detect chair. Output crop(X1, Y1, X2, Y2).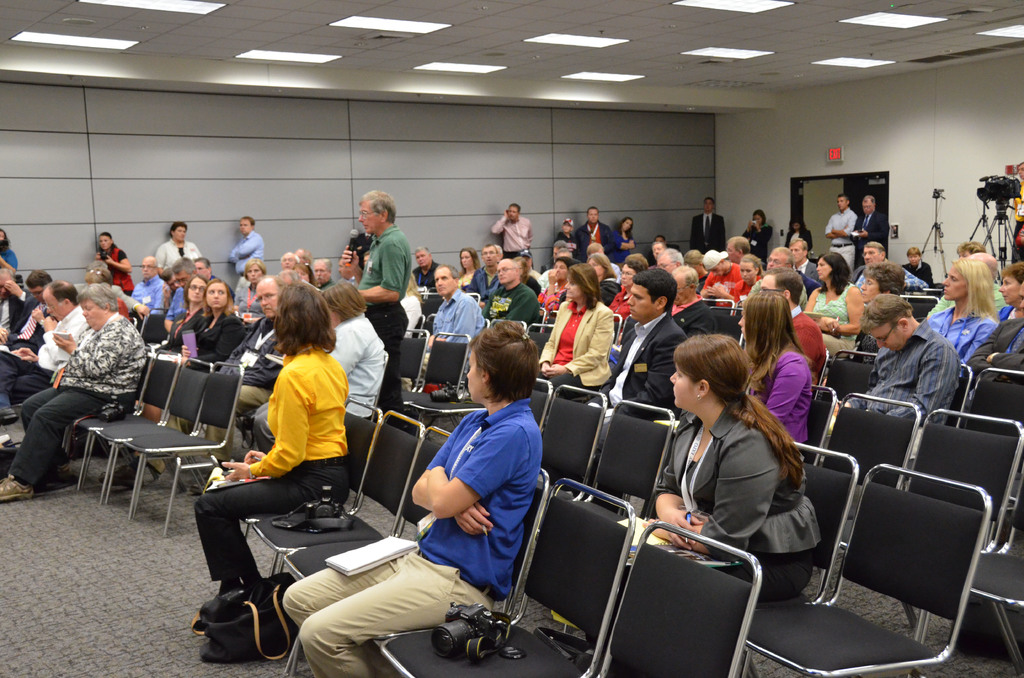
crop(420, 312, 435, 336).
